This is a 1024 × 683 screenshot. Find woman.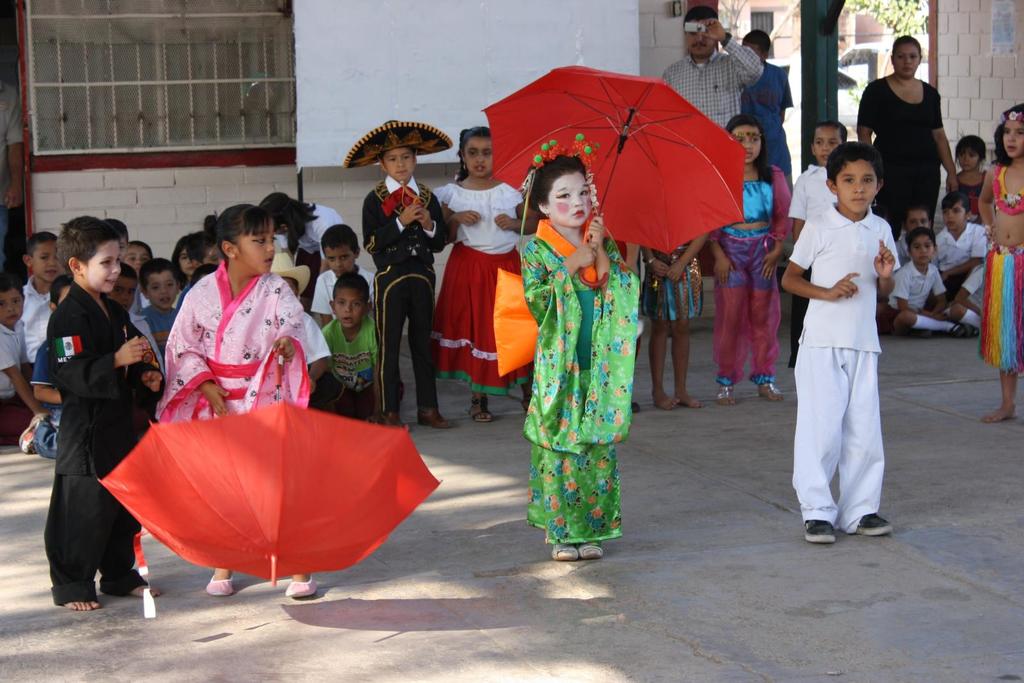
Bounding box: (left=864, top=32, right=961, bottom=207).
